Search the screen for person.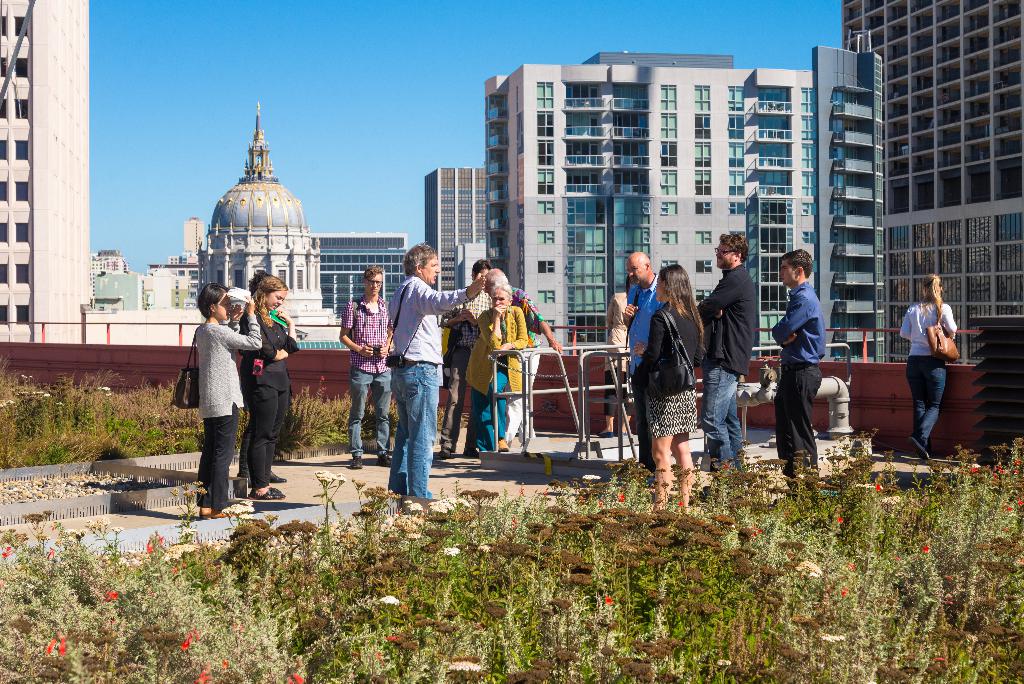
Found at l=630, t=248, r=676, b=471.
